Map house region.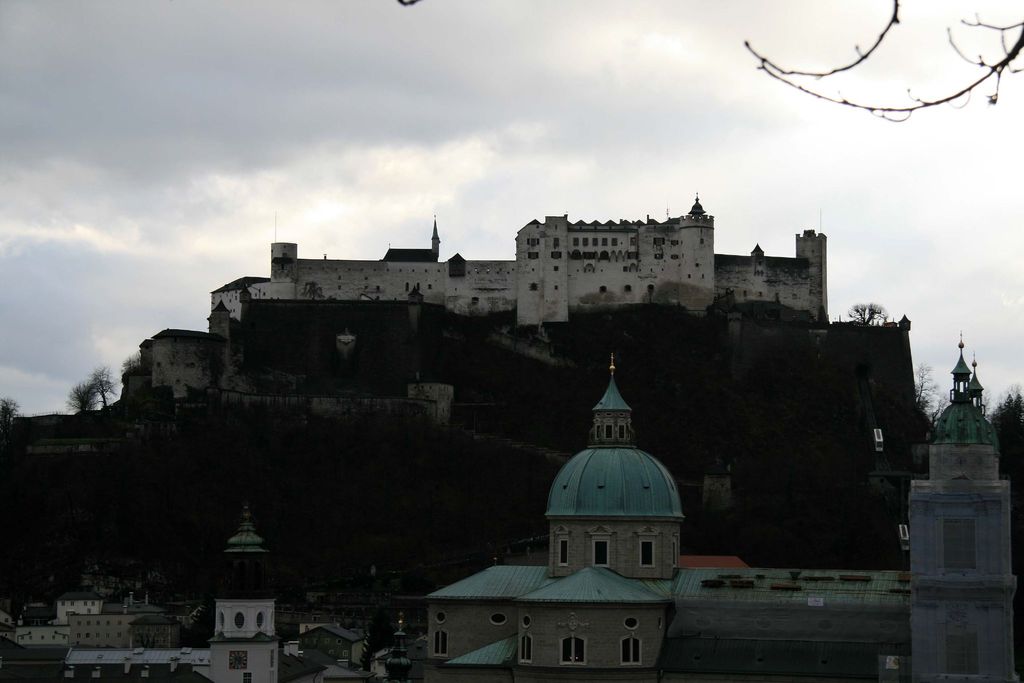
Mapped to bbox=[292, 619, 367, 673].
